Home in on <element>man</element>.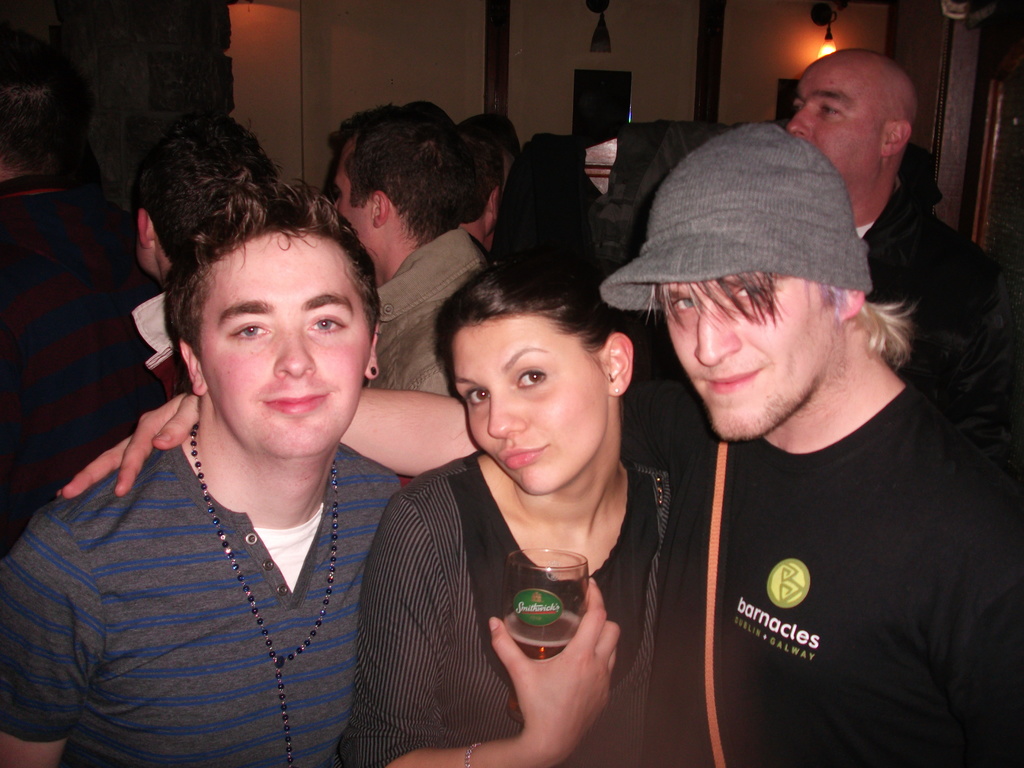
Homed in at crop(57, 125, 1023, 767).
